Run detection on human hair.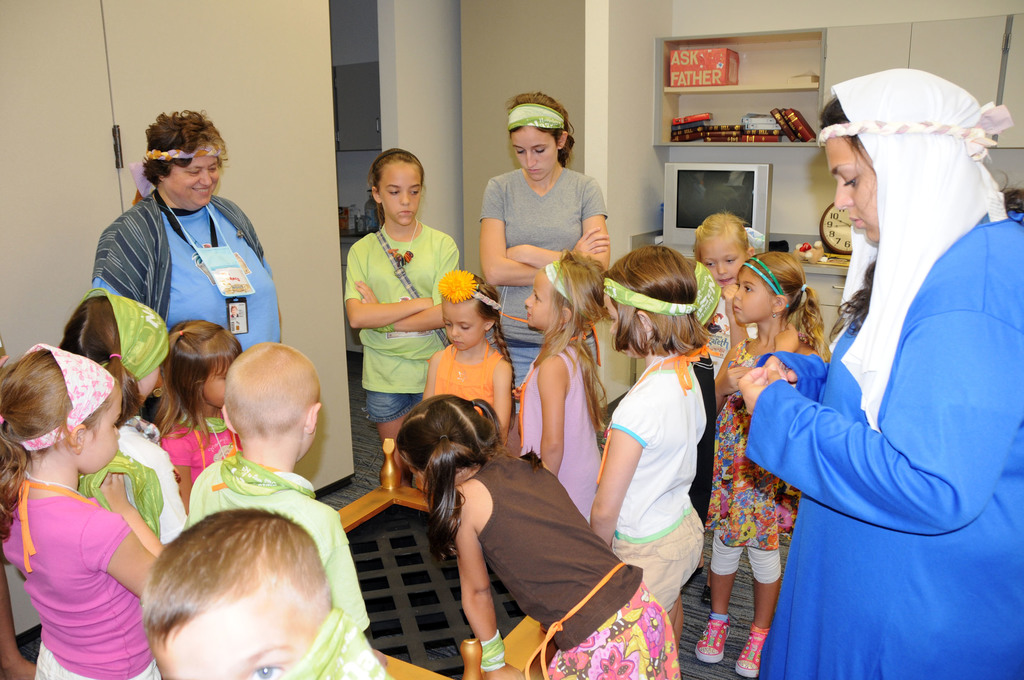
Result: <bbox>504, 91, 575, 171</bbox>.
